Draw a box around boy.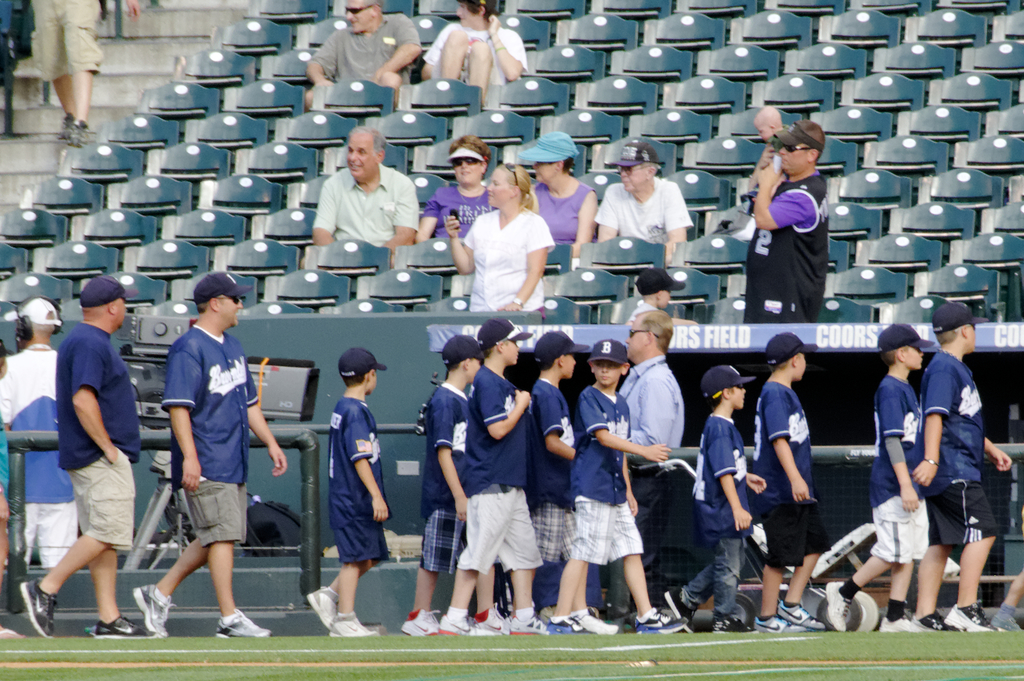
l=544, t=336, r=691, b=635.
